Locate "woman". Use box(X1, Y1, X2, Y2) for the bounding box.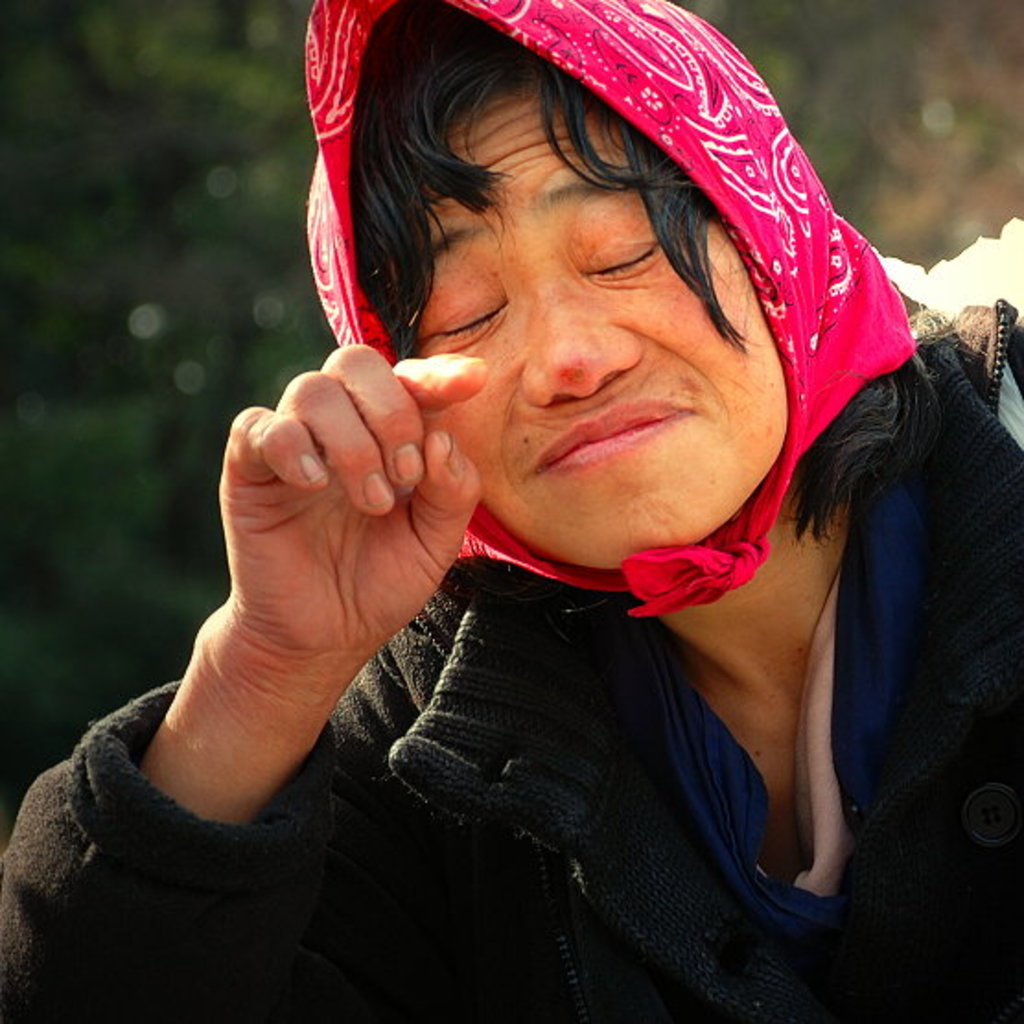
box(0, 0, 1022, 1022).
